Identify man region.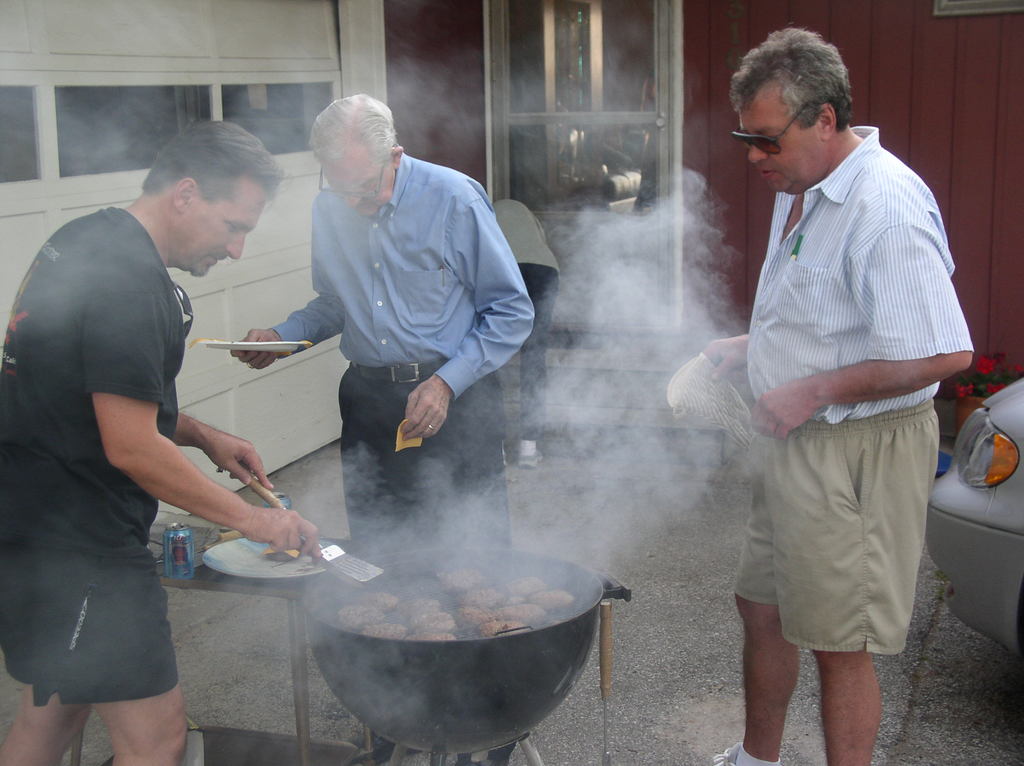
Region: box(691, 31, 976, 765).
